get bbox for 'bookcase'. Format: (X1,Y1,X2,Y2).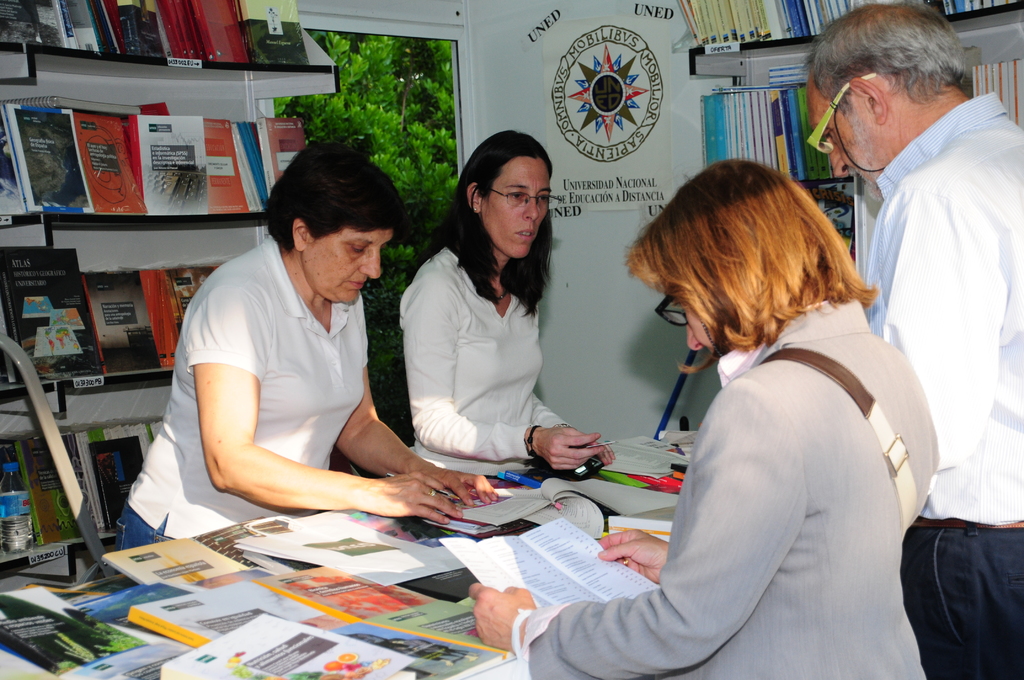
(0,0,342,593).
